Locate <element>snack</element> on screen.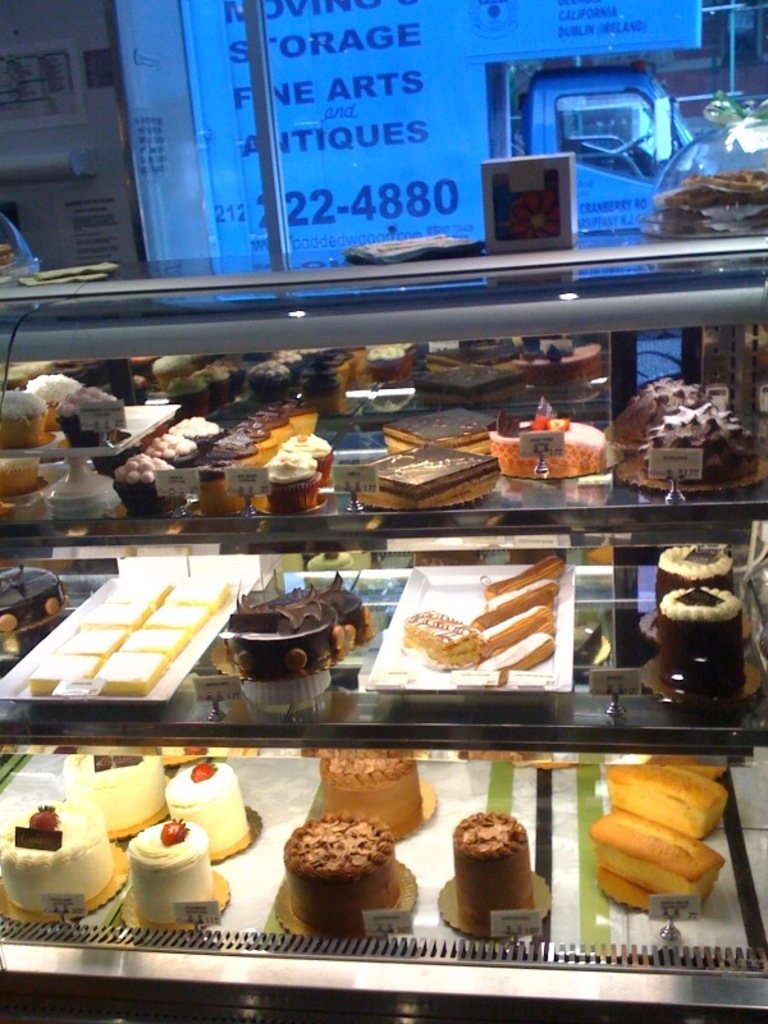
On screen at [left=259, top=454, right=323, bottom=513].
